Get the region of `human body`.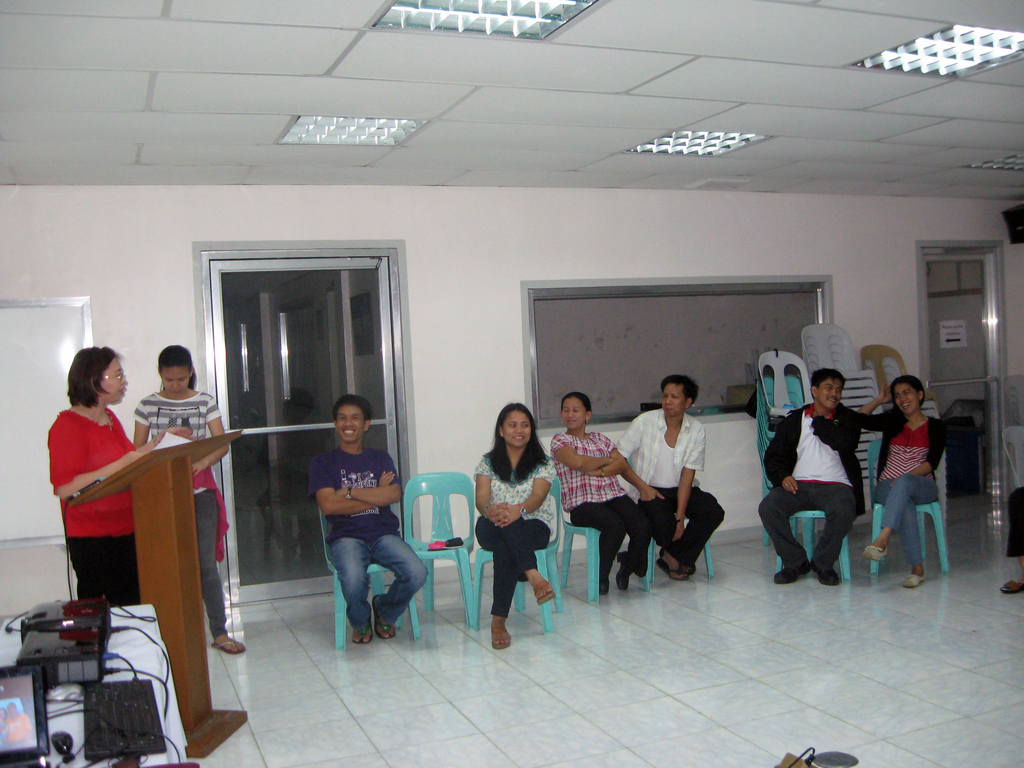
crop(854, 387, 950, 586).
